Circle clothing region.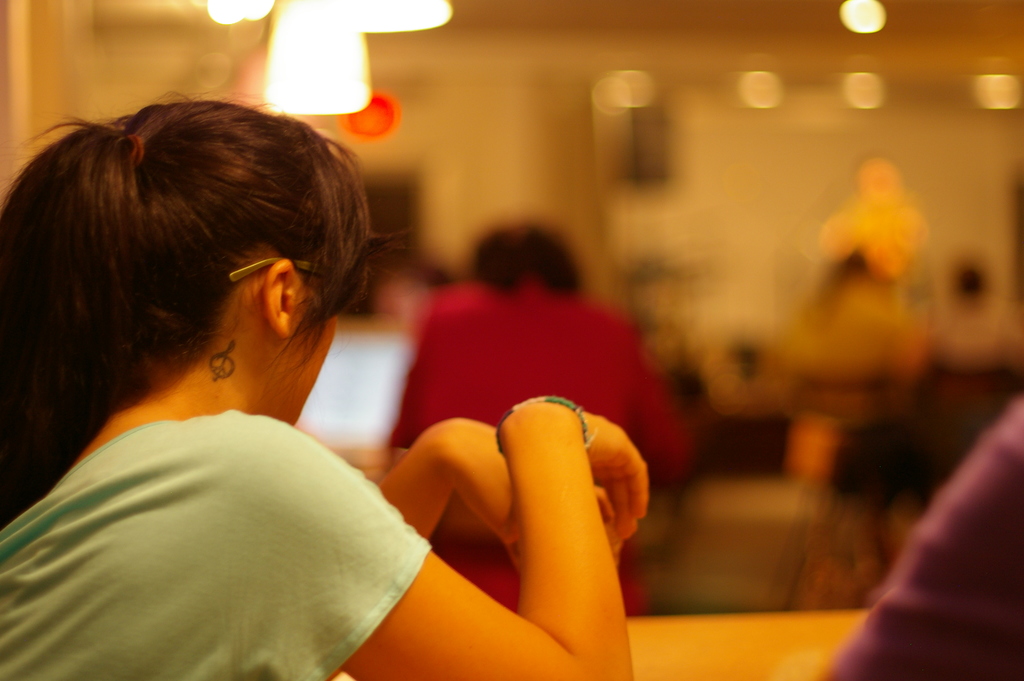
Region: l=391, t=272, r=705, b=624.
